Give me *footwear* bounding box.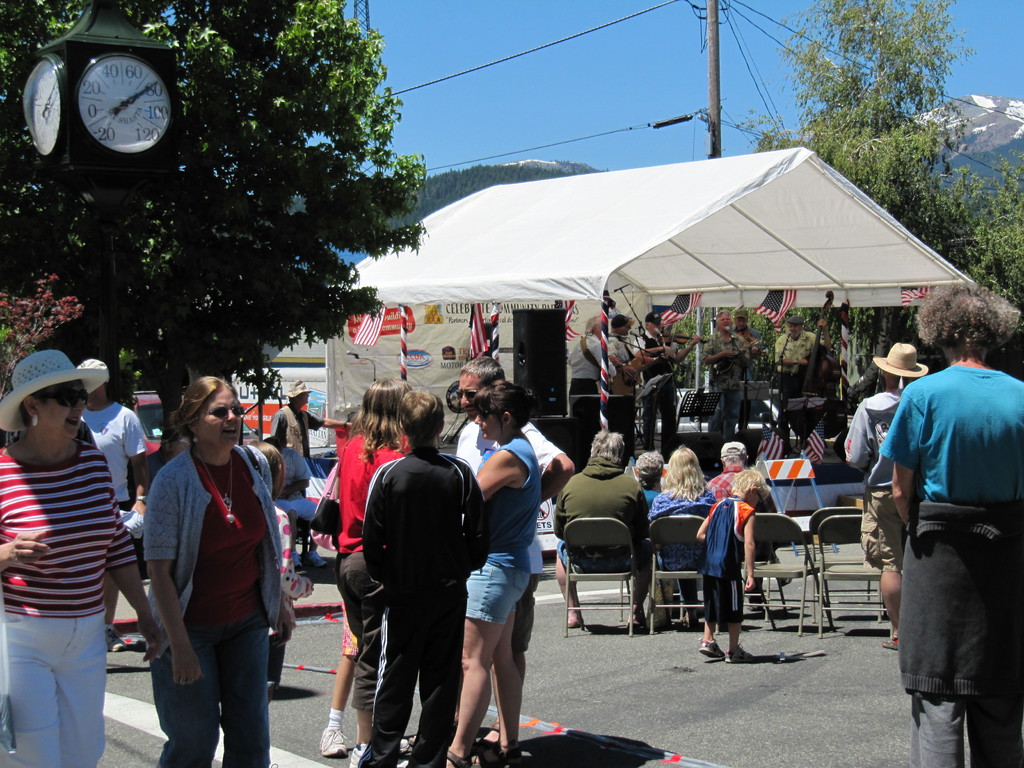
<bbox>294, 550, 306, 573</bbox>.
